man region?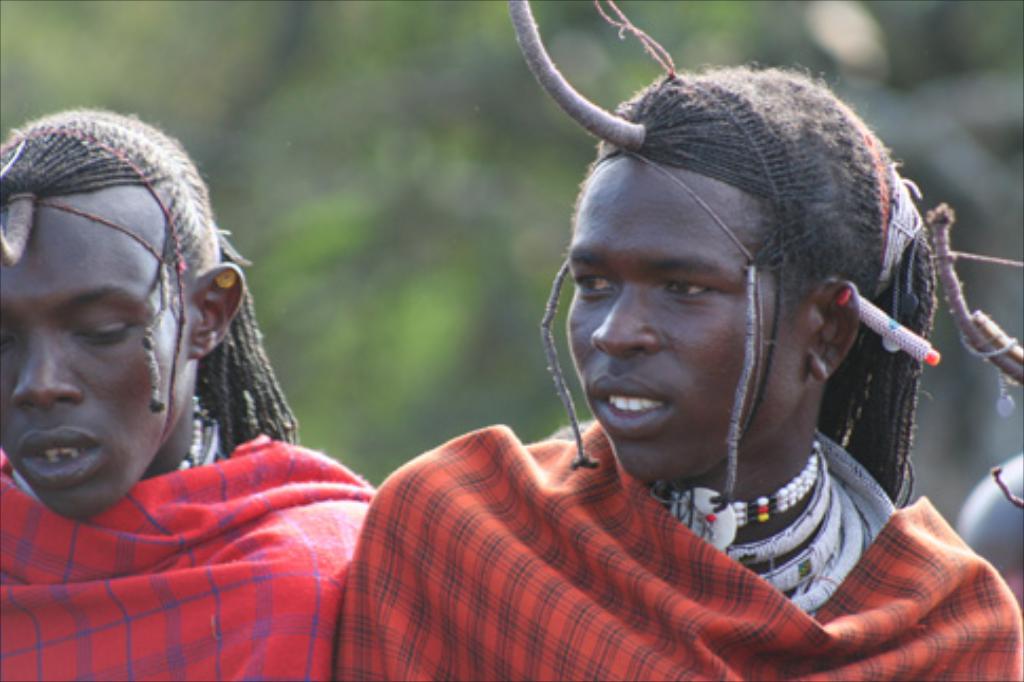
(left=0, top=110, right=378, bottom=680)
